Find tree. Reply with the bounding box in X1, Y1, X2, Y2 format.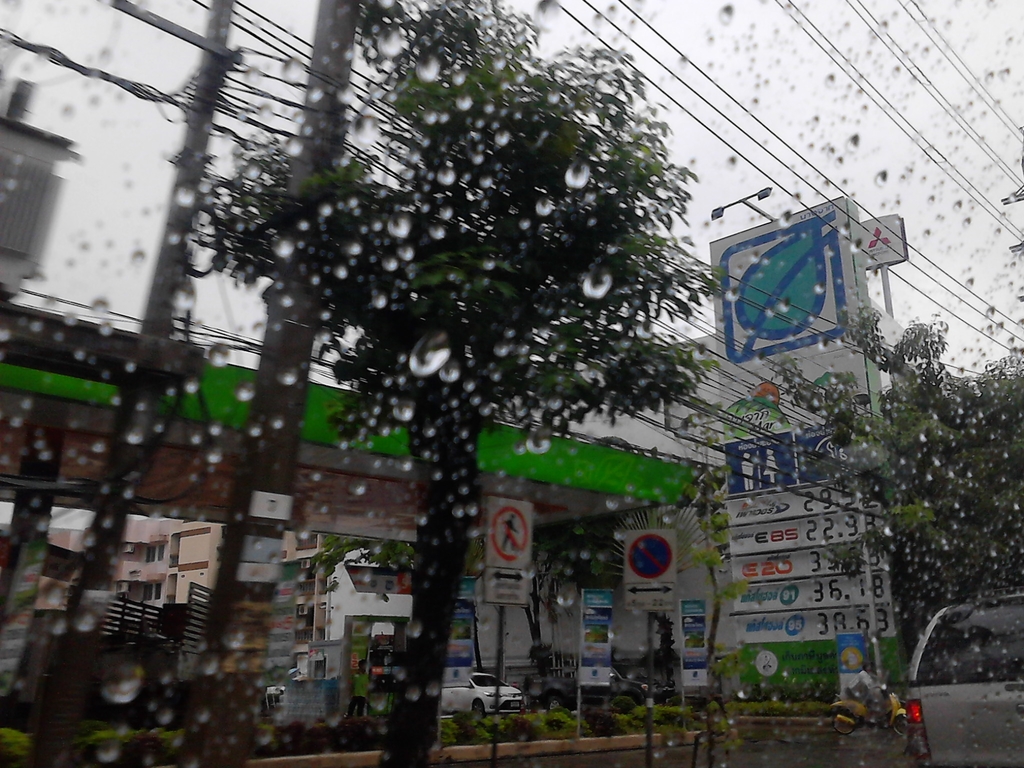
296, 442, 746, 722.
